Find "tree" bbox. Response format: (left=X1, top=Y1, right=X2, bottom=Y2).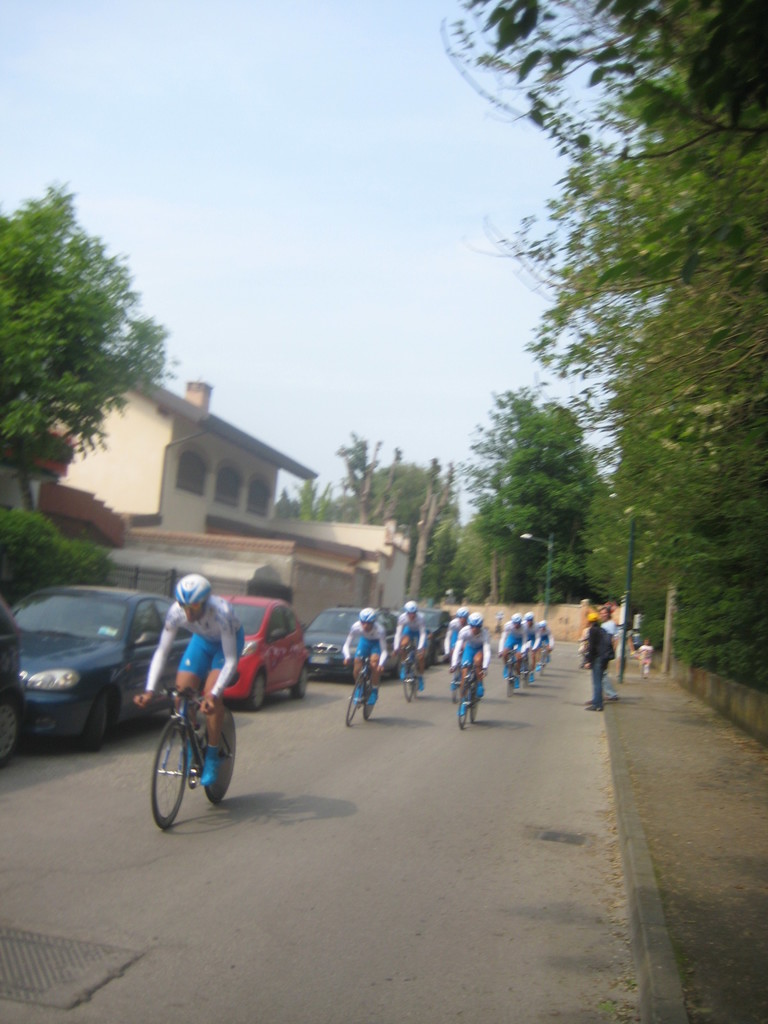
(left=458, top=380, right=603, bottom=618).
